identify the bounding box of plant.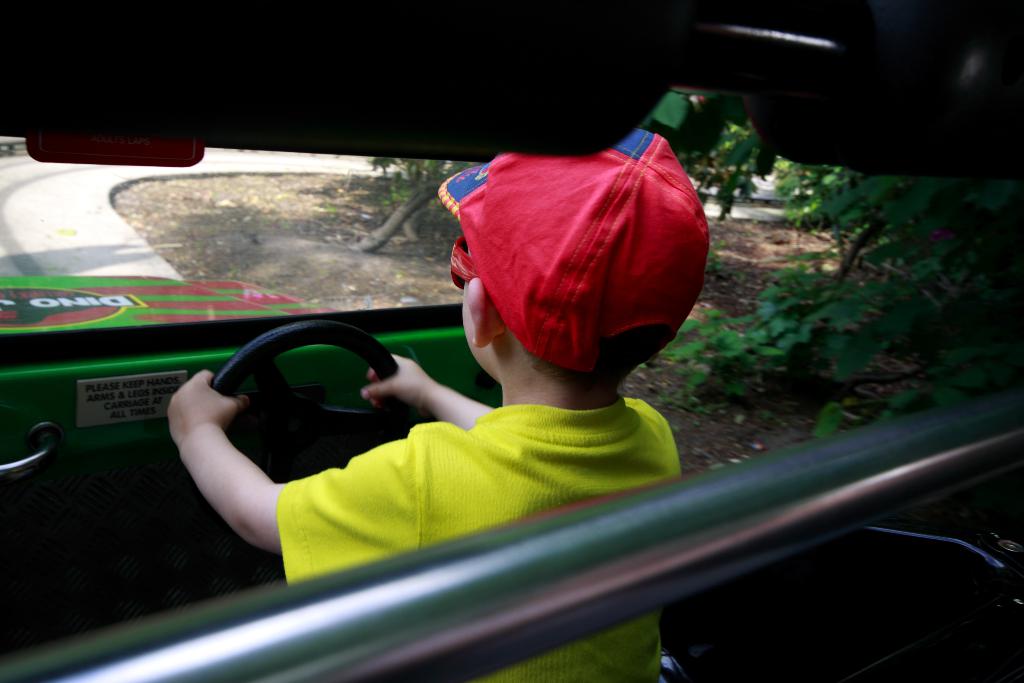
(646, 247, 929, 420).
